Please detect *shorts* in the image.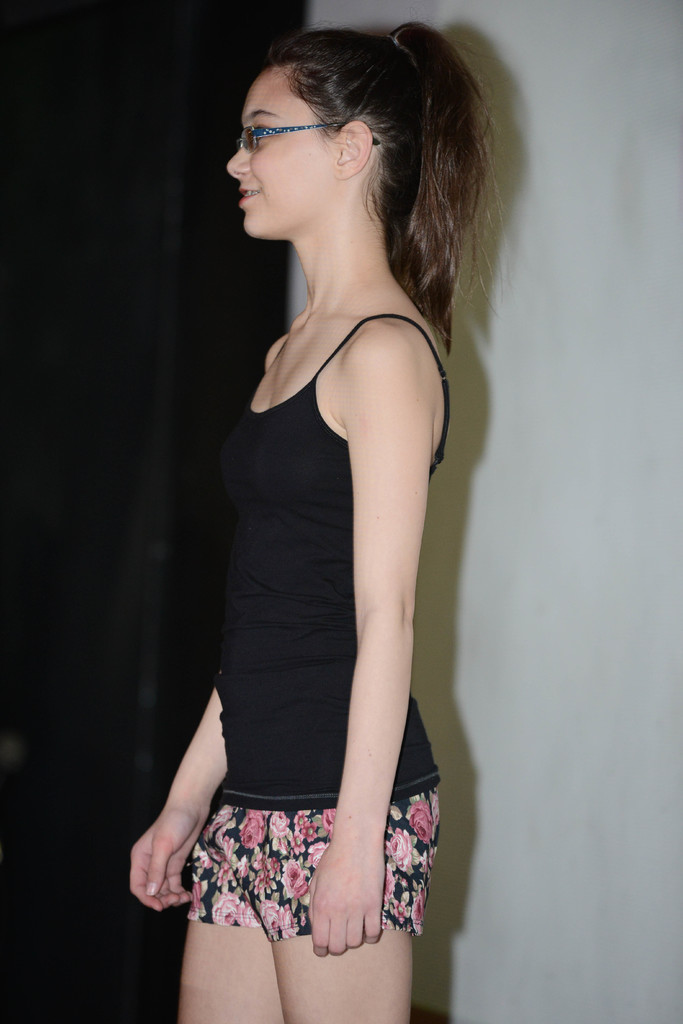
x1=134, y1=794, x2=429, y2=974.
